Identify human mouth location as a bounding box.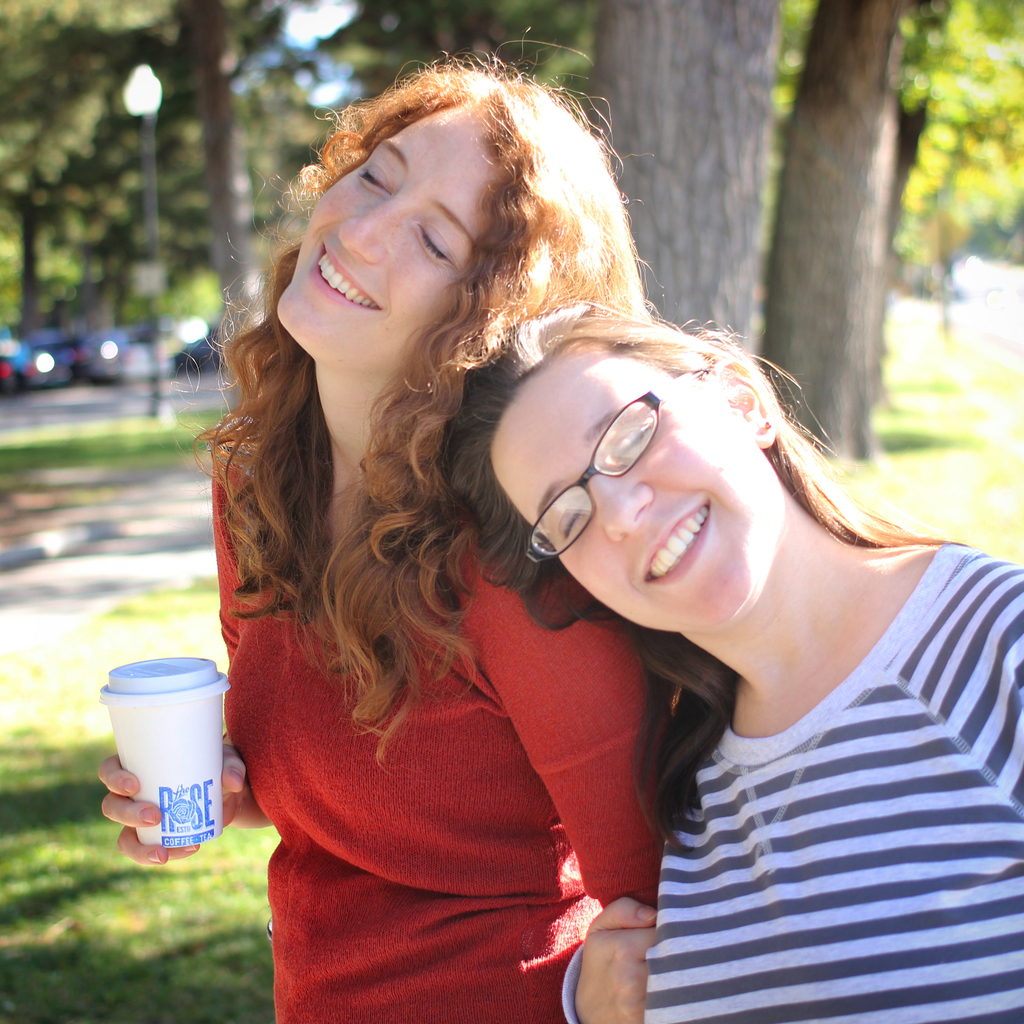
(left=630, top=492, right=719, bottom=596).
